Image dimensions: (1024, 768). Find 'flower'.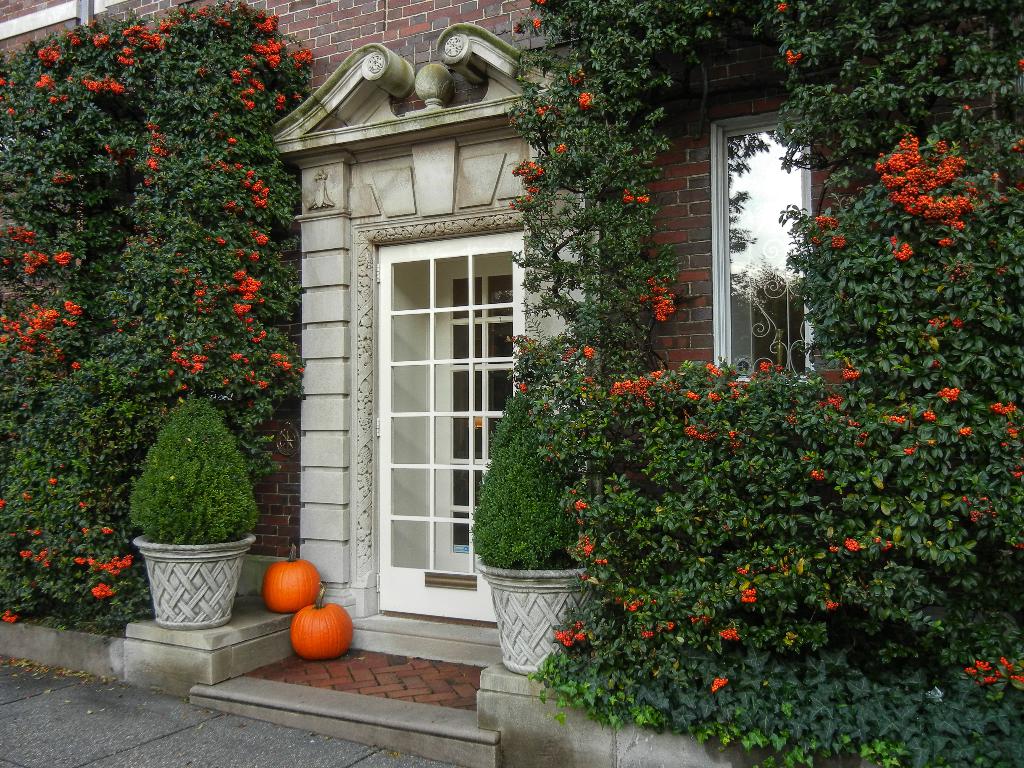
select_region(592, 554, 609, 569).
